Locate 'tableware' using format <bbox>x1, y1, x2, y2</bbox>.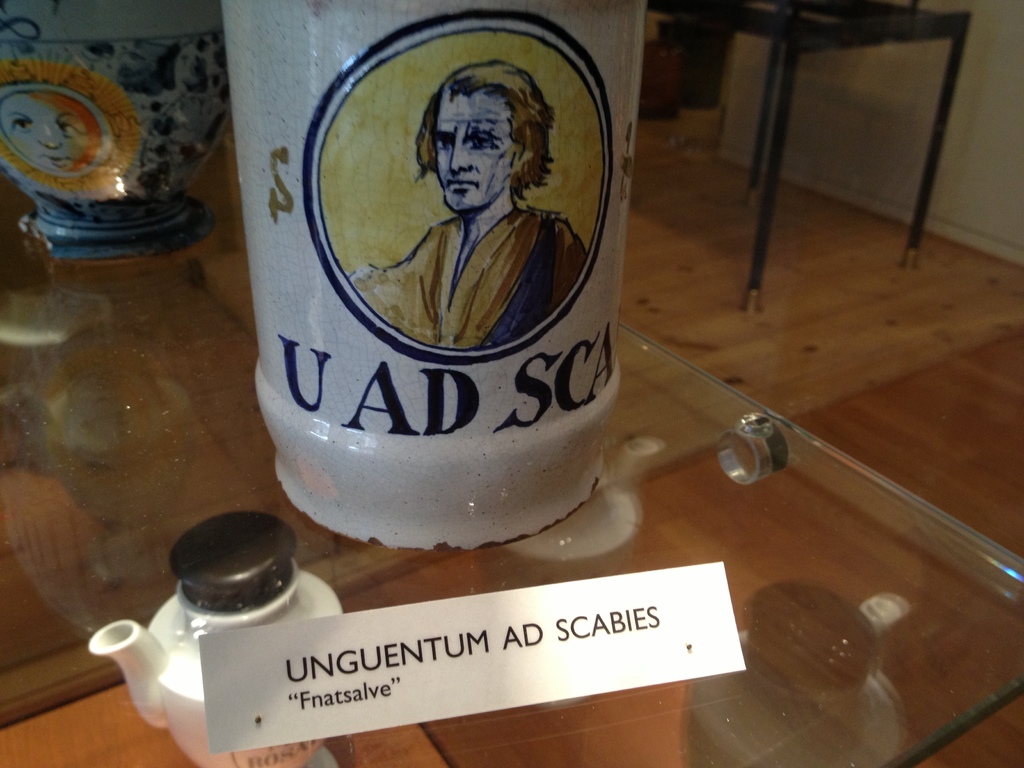
<bbox>226, 0, 641, 556</bbox>.
